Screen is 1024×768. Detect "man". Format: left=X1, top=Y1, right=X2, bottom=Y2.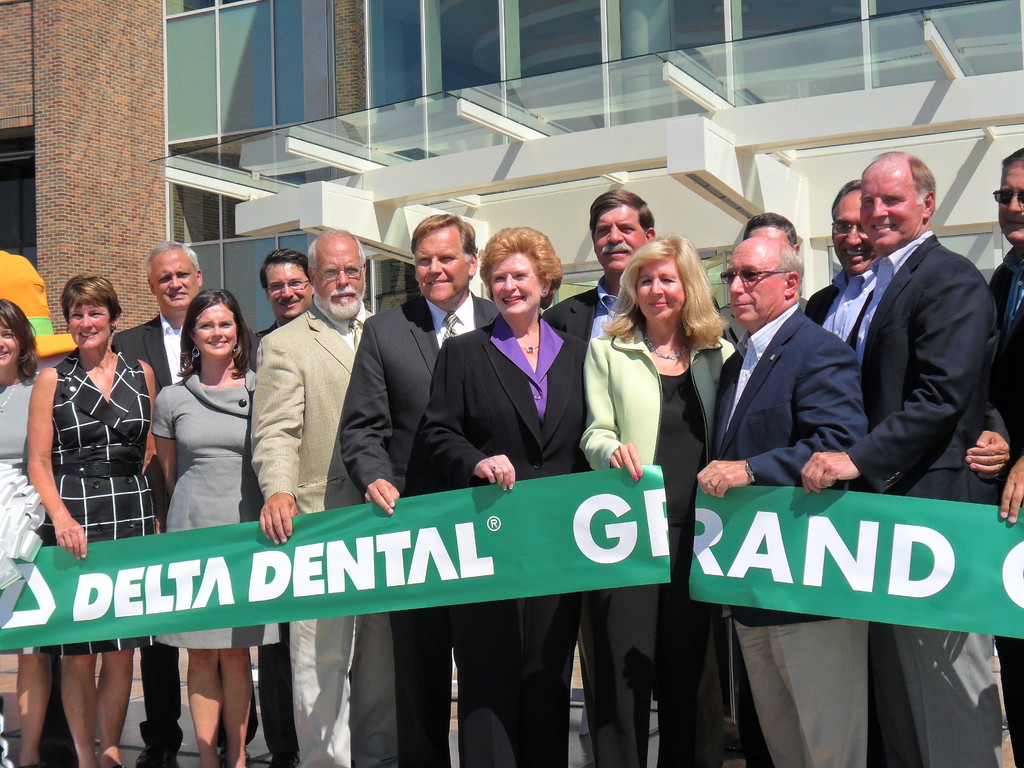
left=550, top=188, right=655, bottom=767.
